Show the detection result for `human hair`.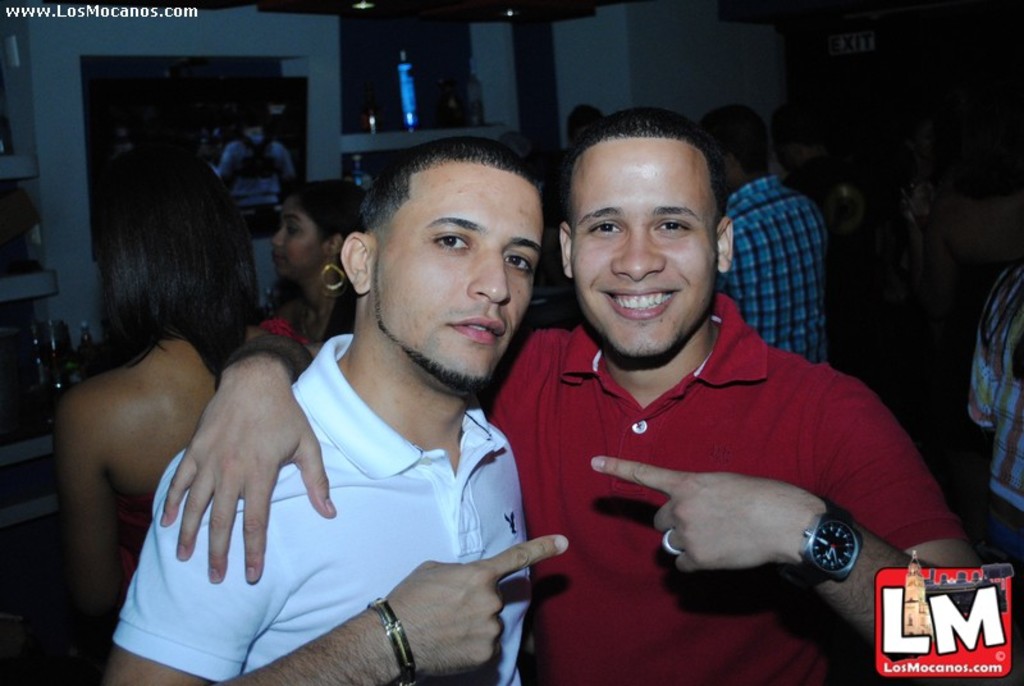
locate(563, 106, 730, 247).
